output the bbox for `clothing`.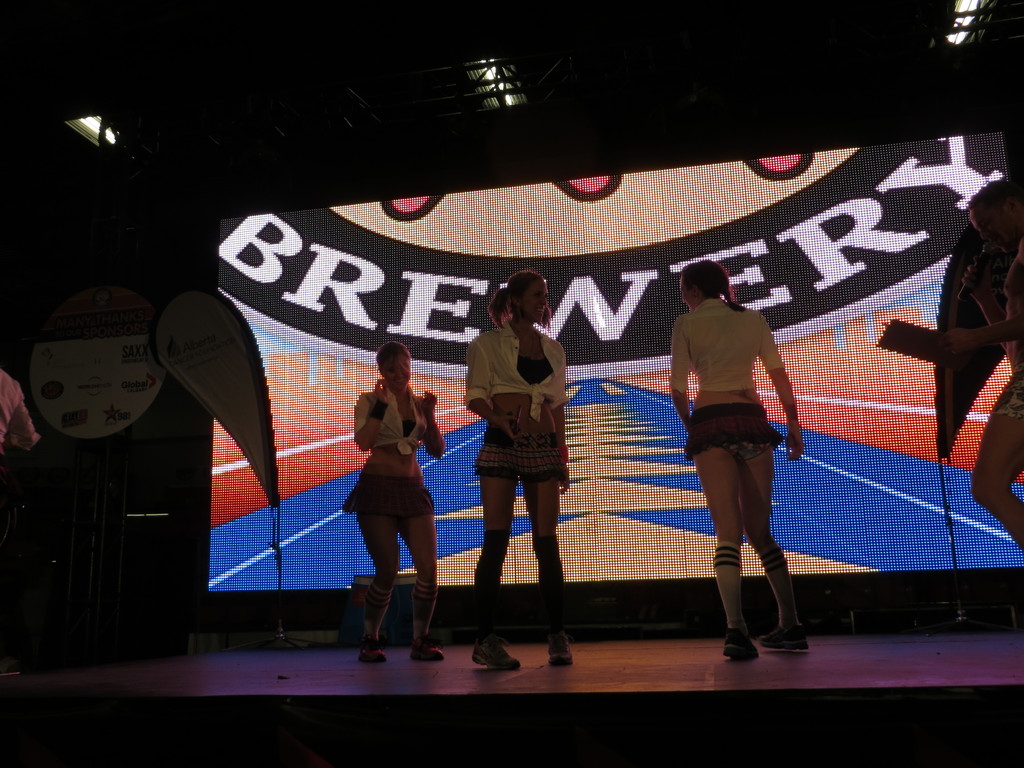
box(340, 381, 436, 516).
